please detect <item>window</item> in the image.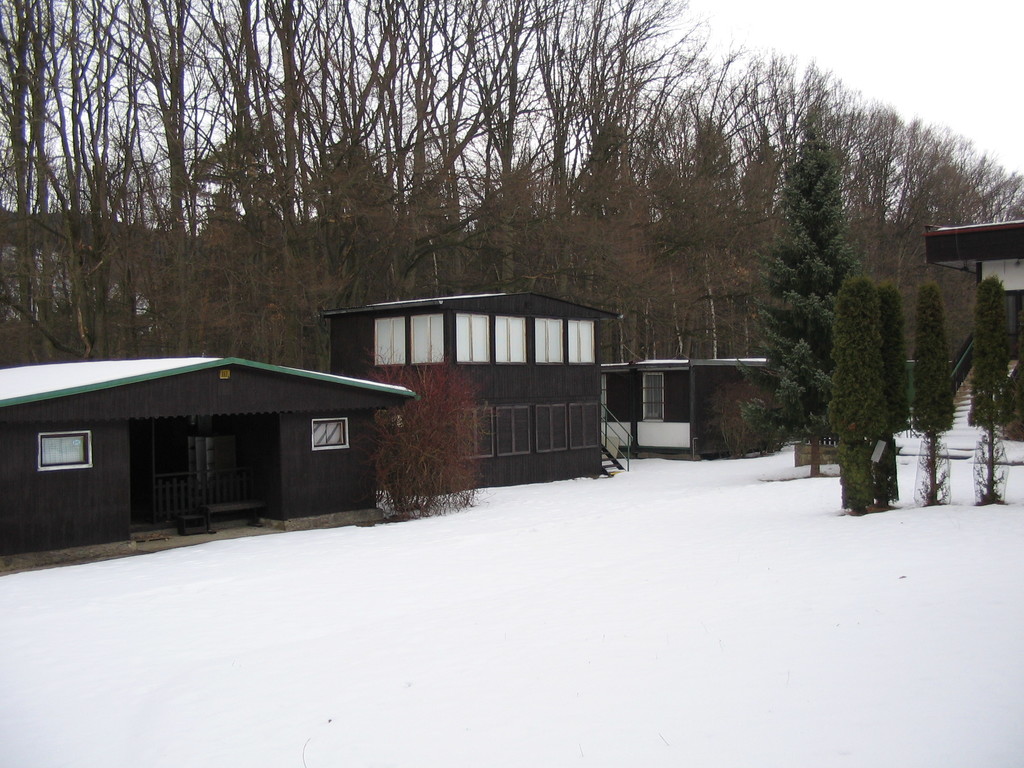
rect(499, 316, 525, 364).
